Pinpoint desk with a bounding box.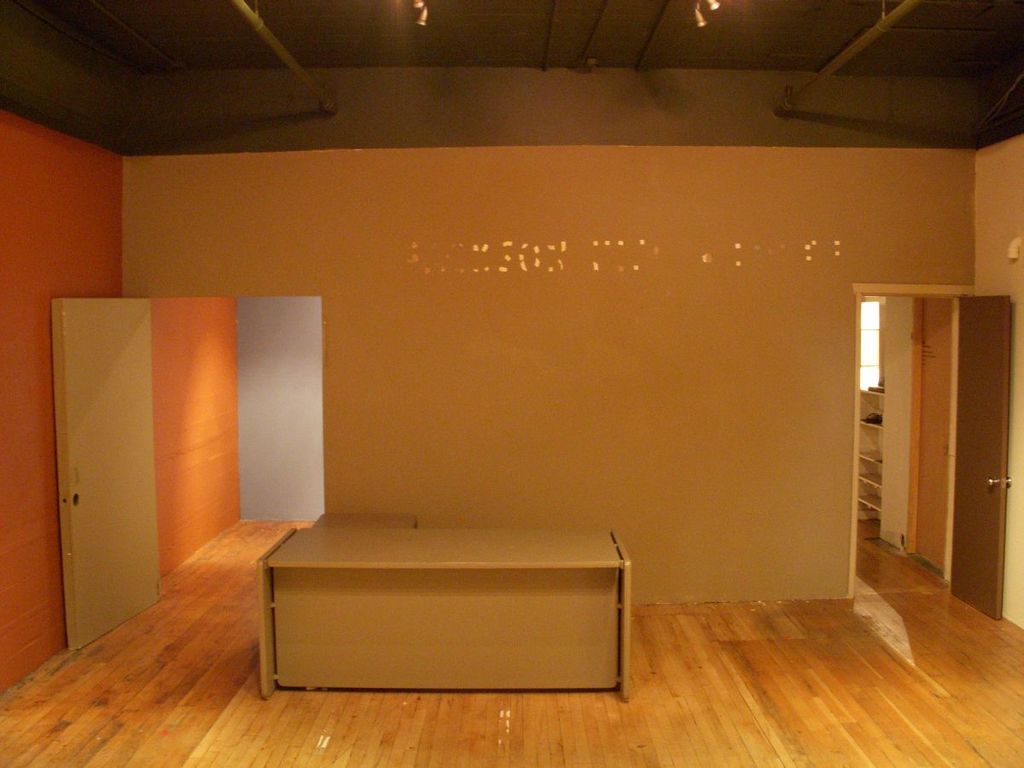
(255,527,634,701).
